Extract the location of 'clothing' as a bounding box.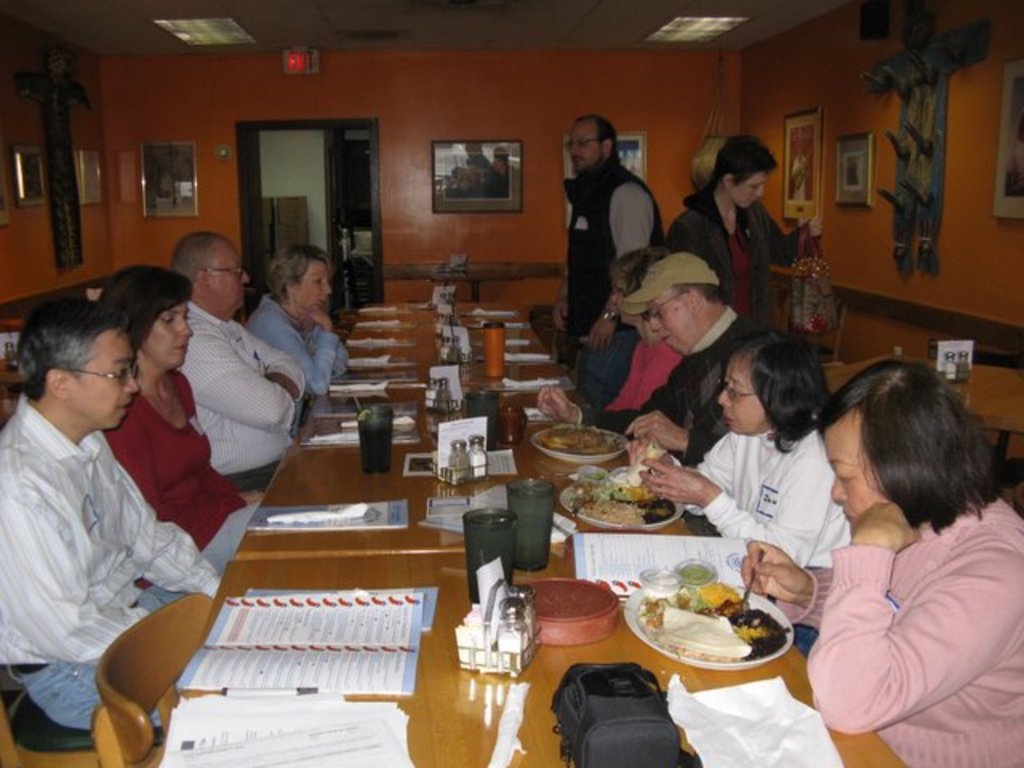
[632, 296, 762, 480].
